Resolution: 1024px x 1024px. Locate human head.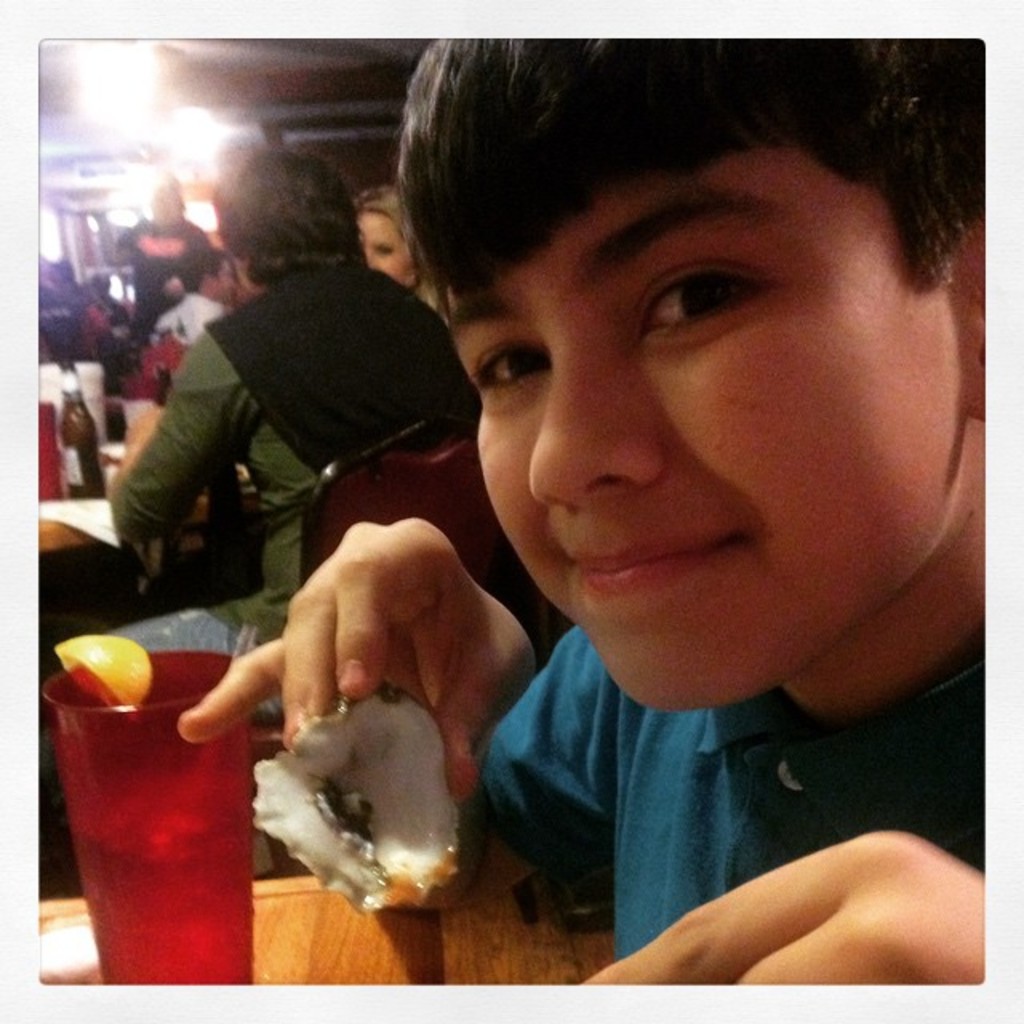
347:54:960:853.
